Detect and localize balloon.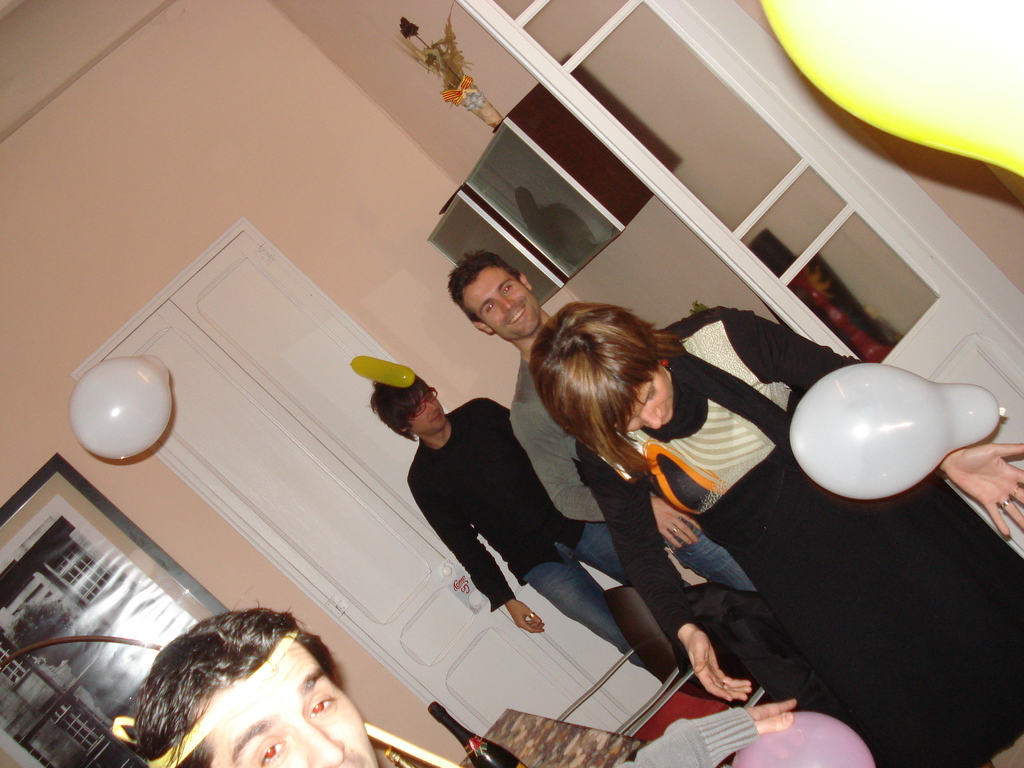
Localized at 349:352:415:386.
